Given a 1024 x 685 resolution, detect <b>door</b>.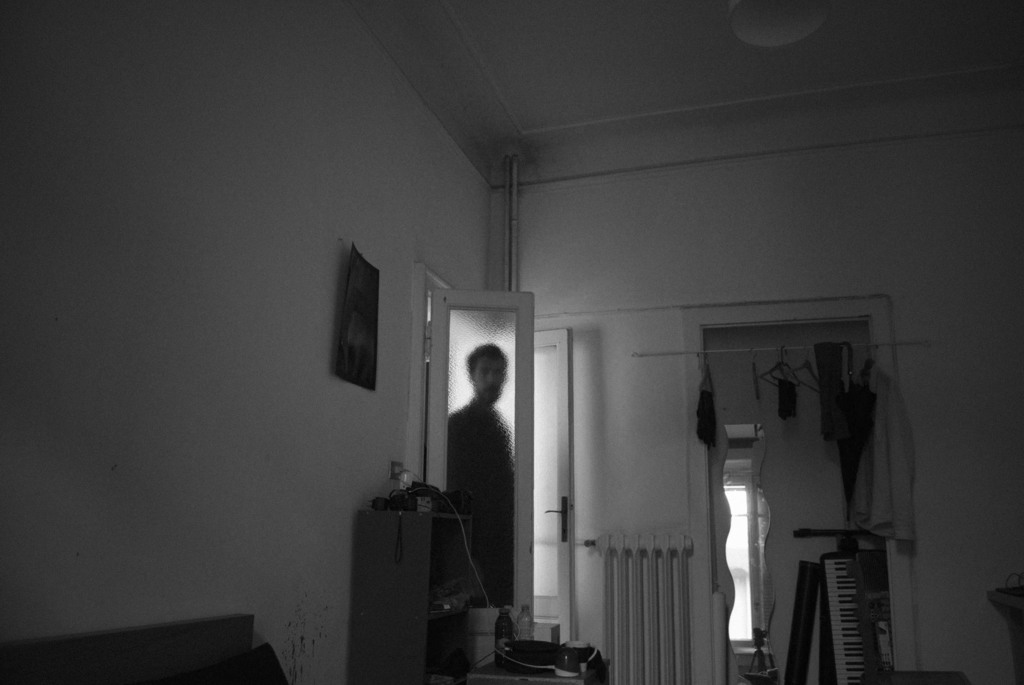
left=434, top=280, right=584, bottom=684.
